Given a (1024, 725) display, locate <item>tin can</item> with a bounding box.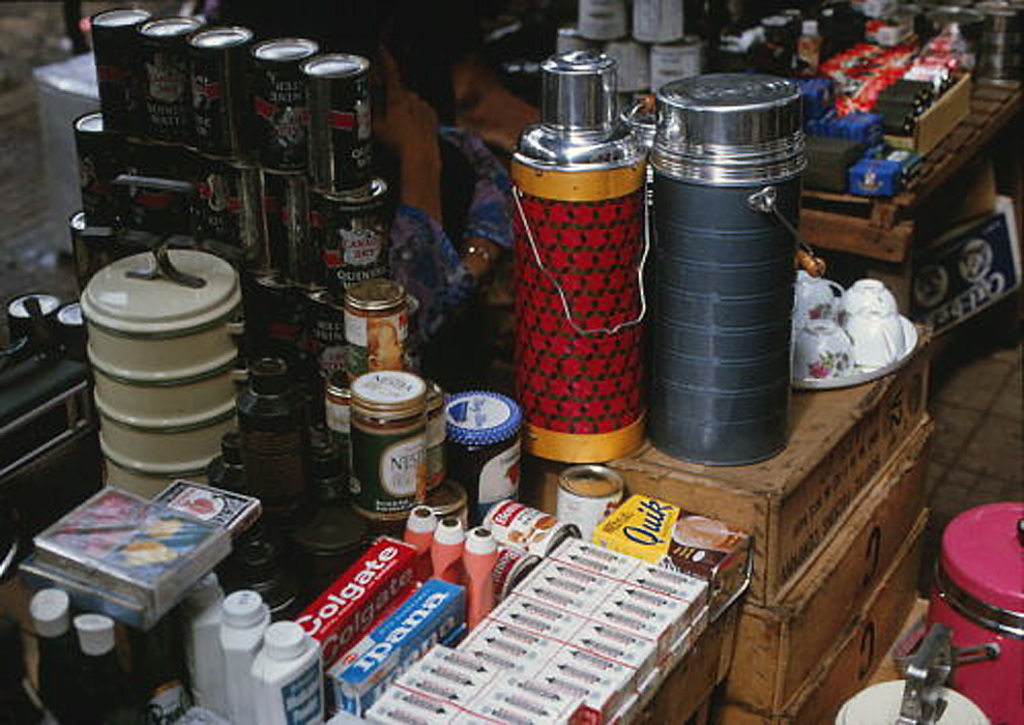
Located: 555,461,630,543.
